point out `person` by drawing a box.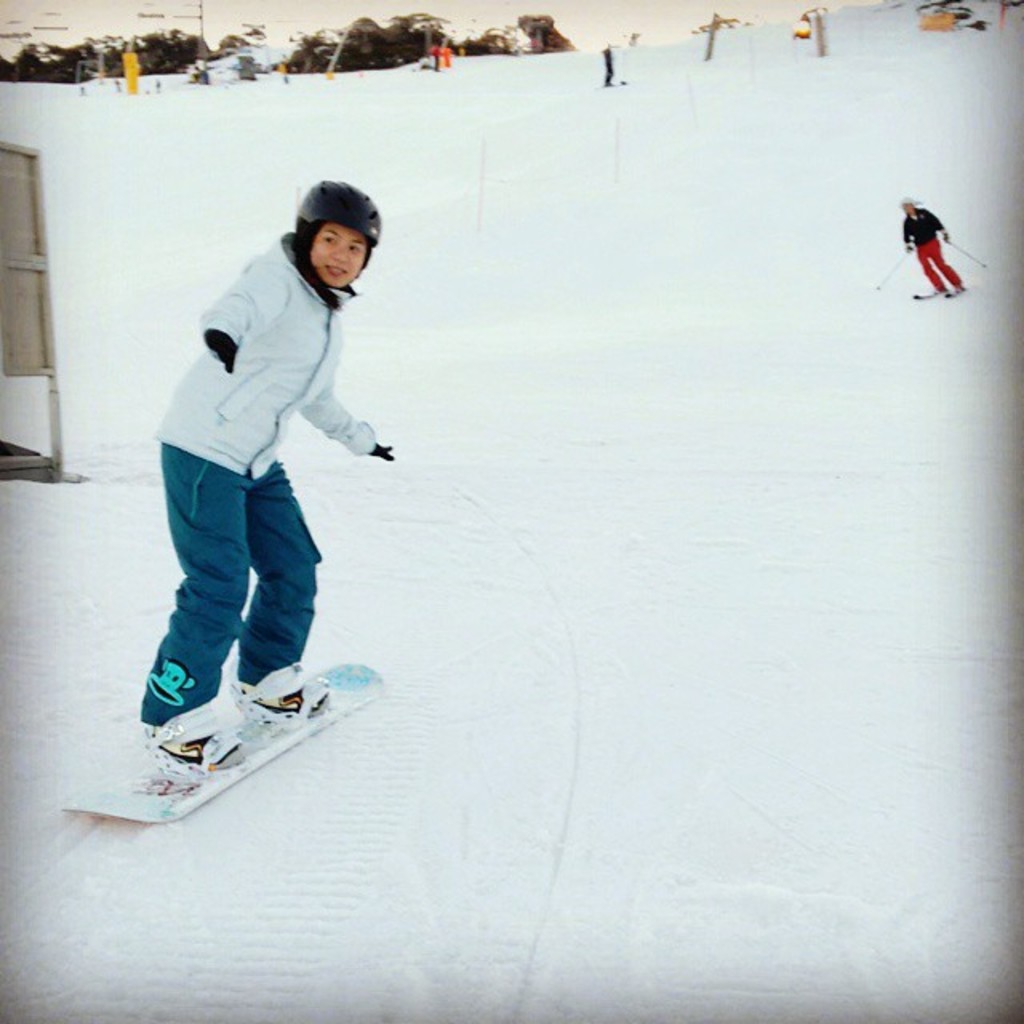
bbox=[120, 32, 144, 93].
